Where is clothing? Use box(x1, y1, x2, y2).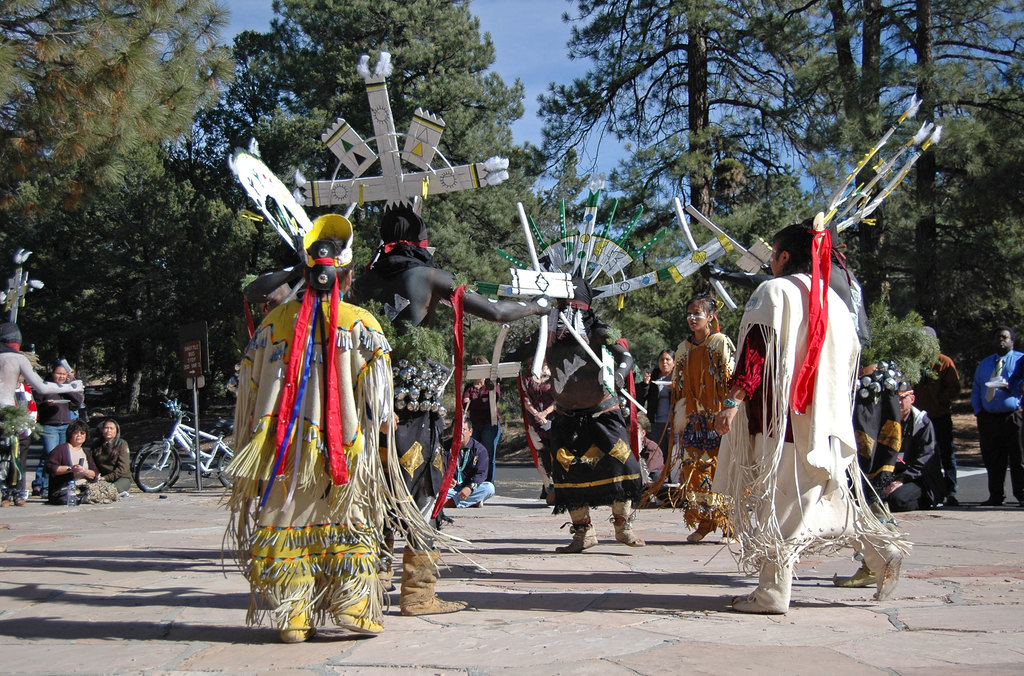
box(30, 388, 74, 453).
